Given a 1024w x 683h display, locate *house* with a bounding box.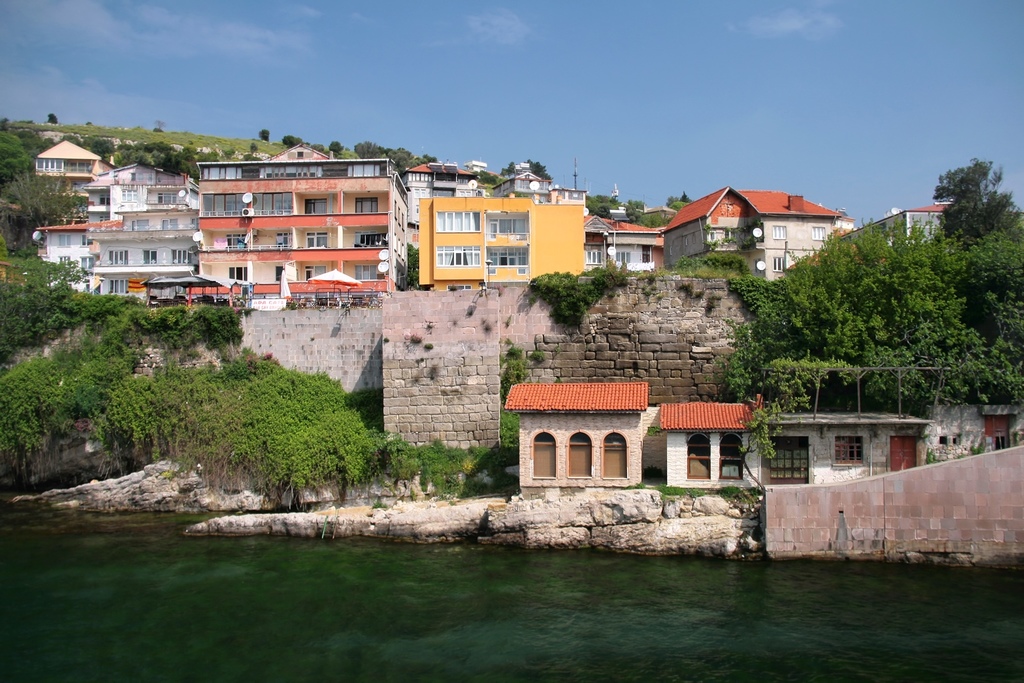
Located: l=648, t=399, r=763, b=497.
